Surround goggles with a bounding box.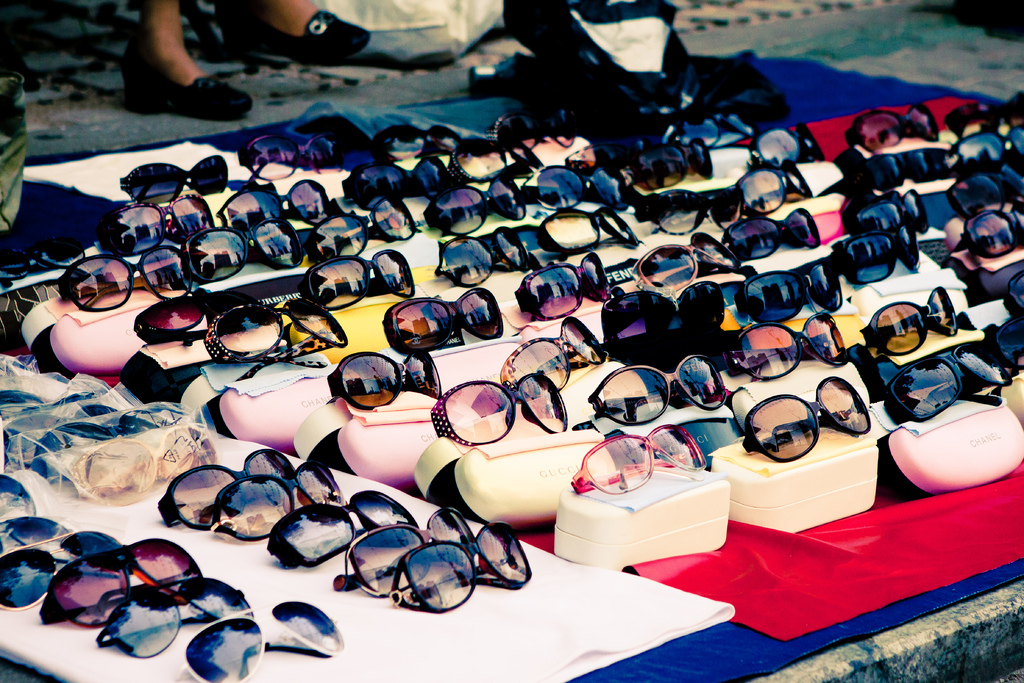
<bbox>134, 282, 257, 343</bbox>.
